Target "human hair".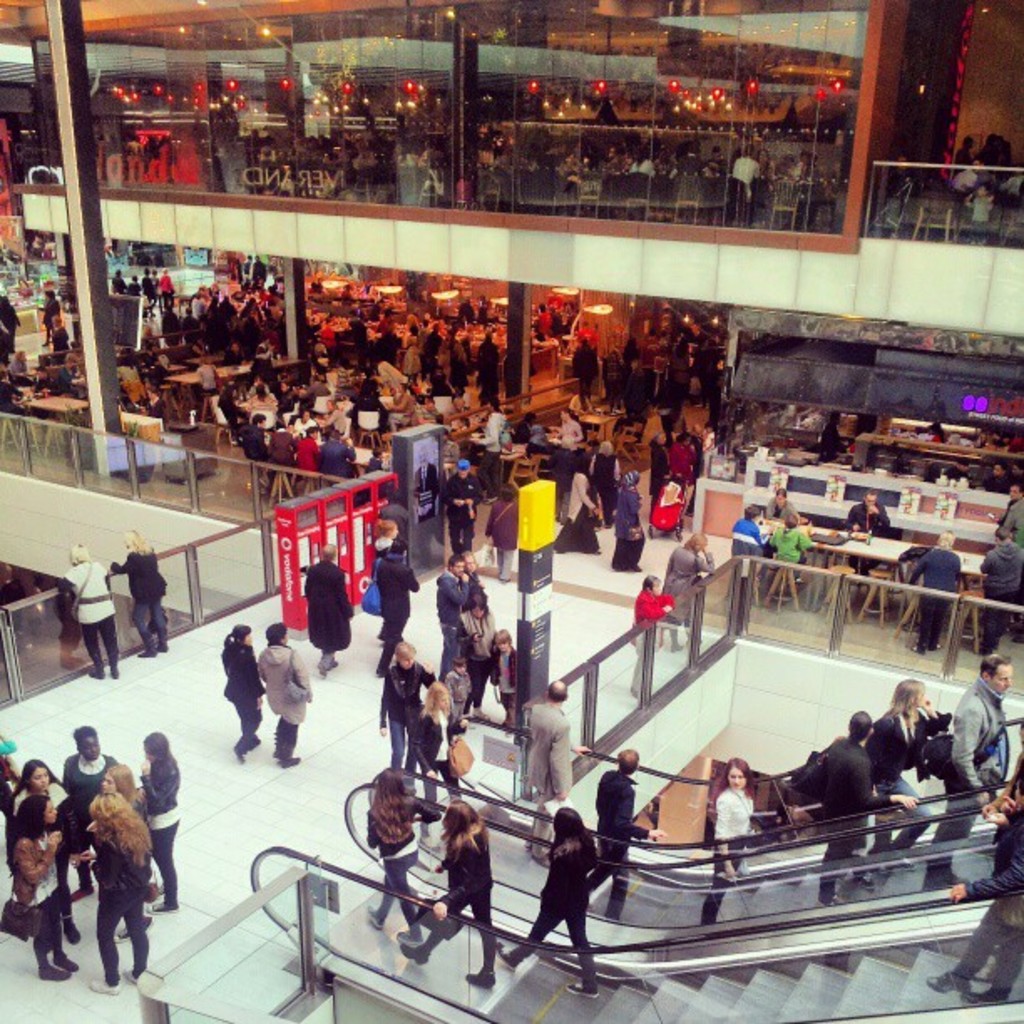
Target region: crop(776, 487, 791, 499).
